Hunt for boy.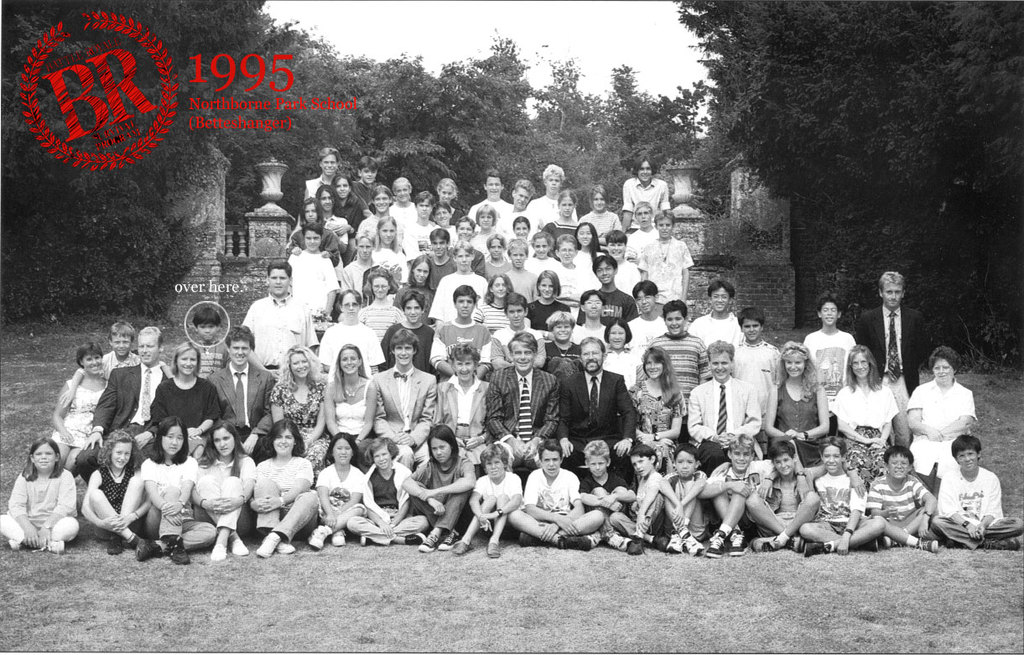
Hunted down at 800/439/889/554.
